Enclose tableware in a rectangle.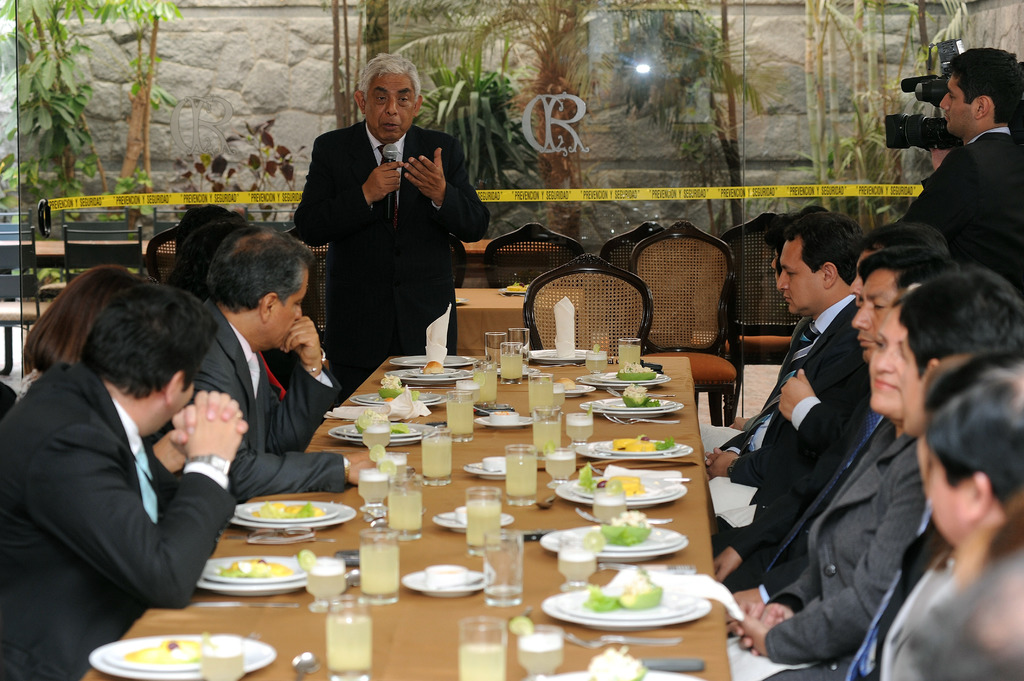
(402,364,465,377).
